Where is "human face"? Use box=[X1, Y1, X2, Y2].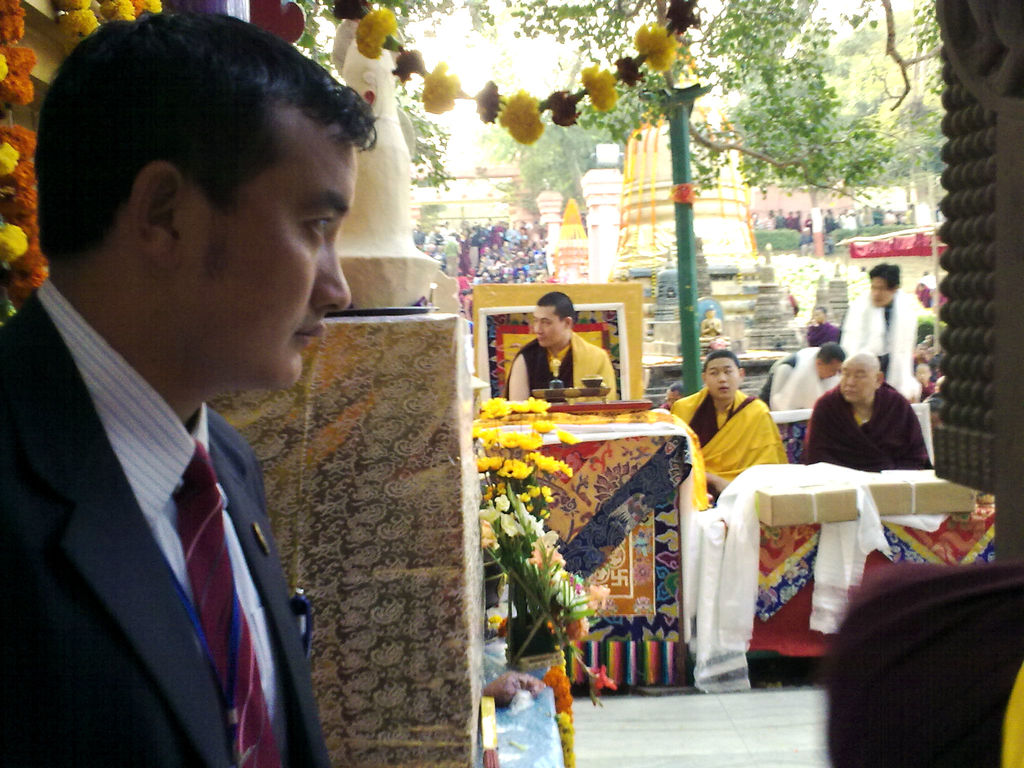
box=[710, 351, 741, 403].
